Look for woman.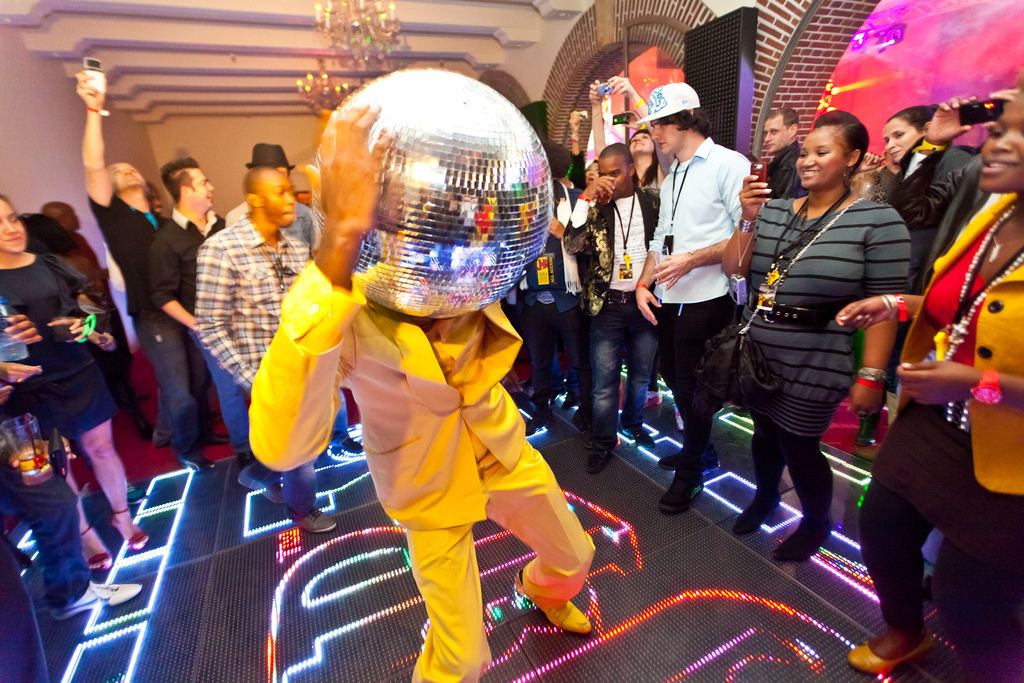
Found: detection(734, 99, 916, 604).
